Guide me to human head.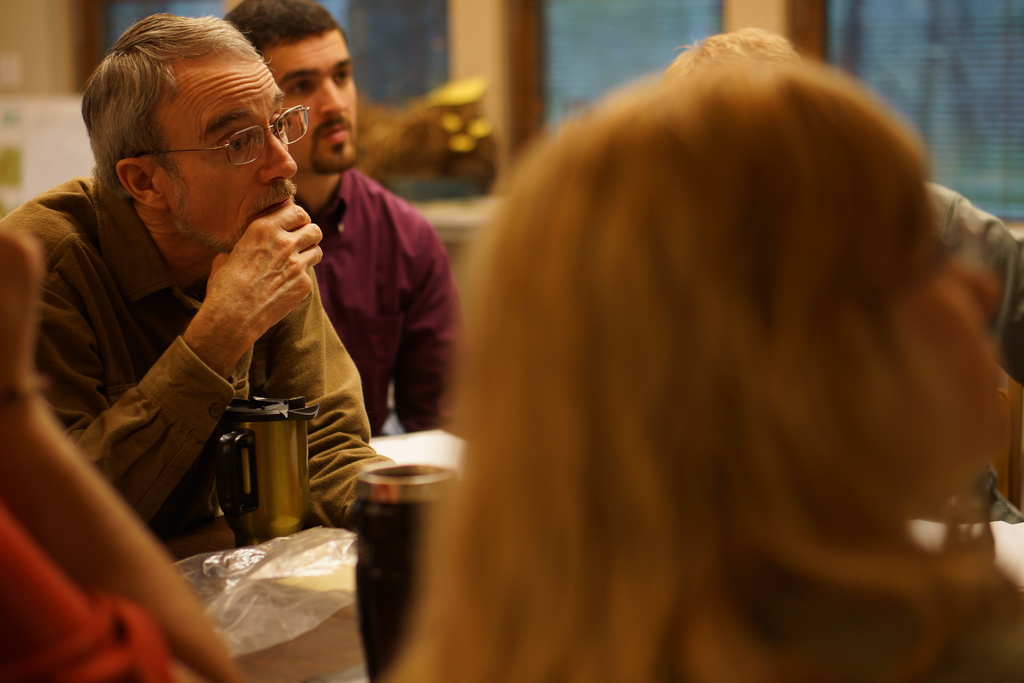
Guidance: (225, 0, 360, 176).
